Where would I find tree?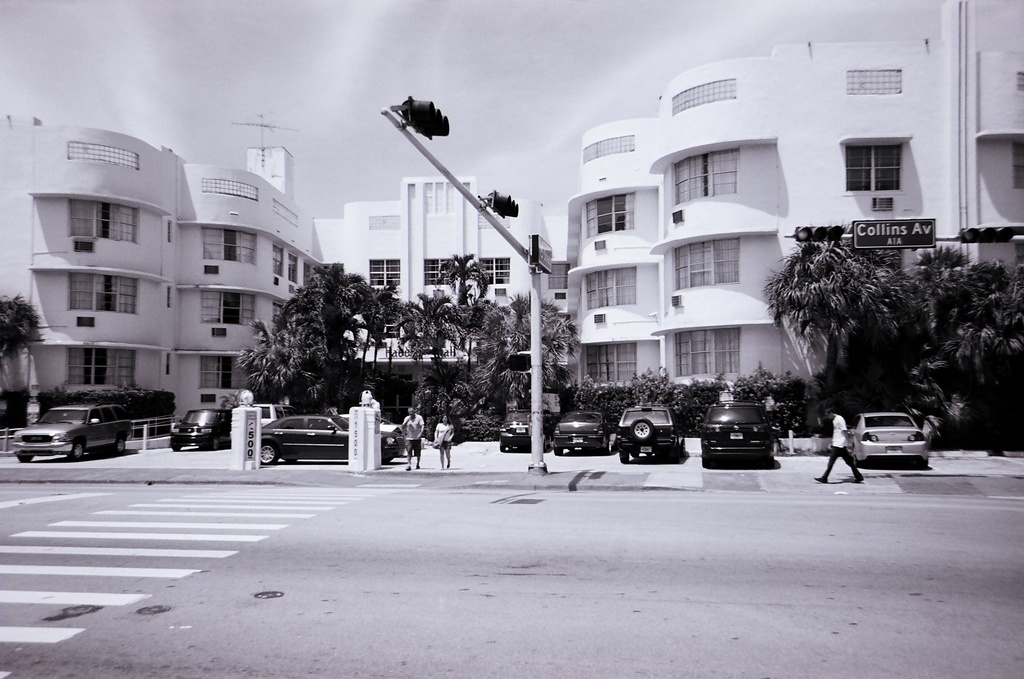
At bbox(430, 250, 489, 306).
